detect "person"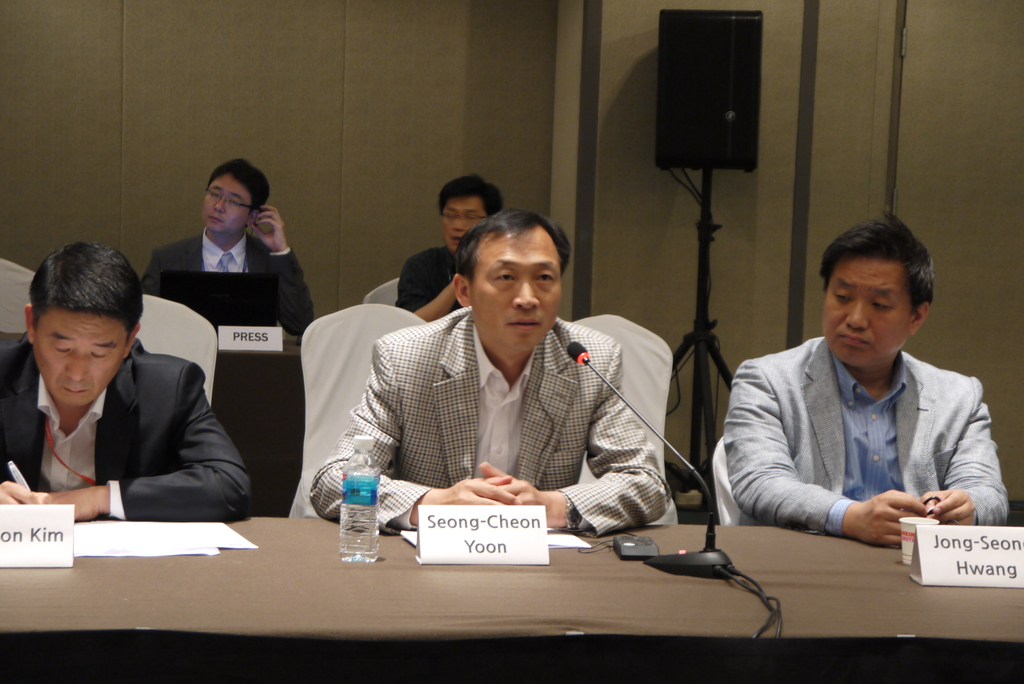
x1=0, y1=243, x2=253, y2=520
